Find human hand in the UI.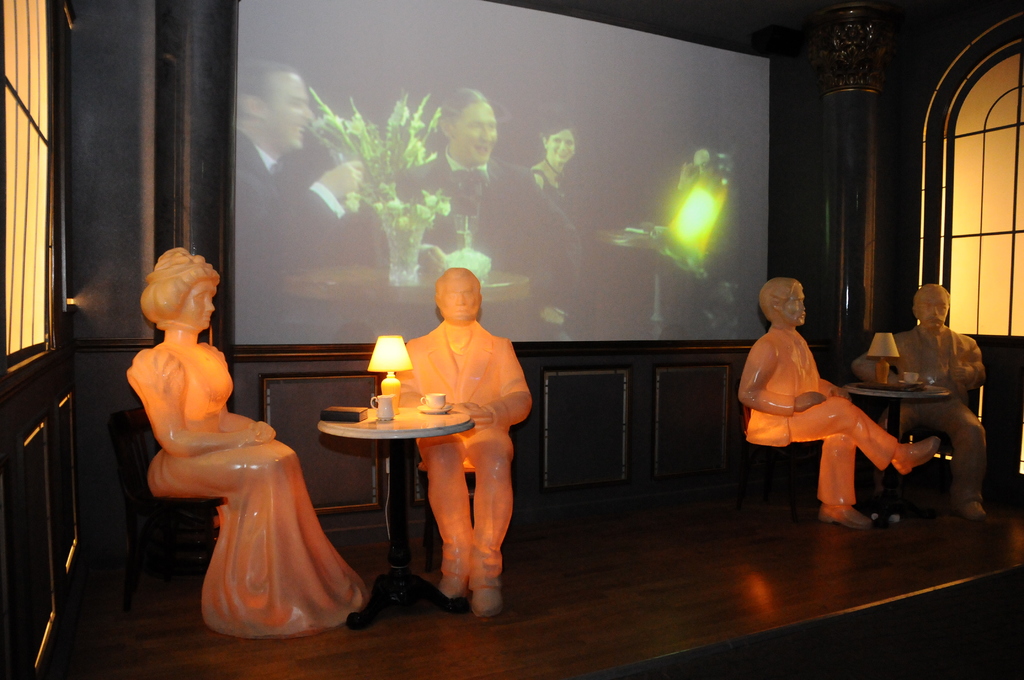
UI element at left=829, top=385, right=854, bottom=400.
